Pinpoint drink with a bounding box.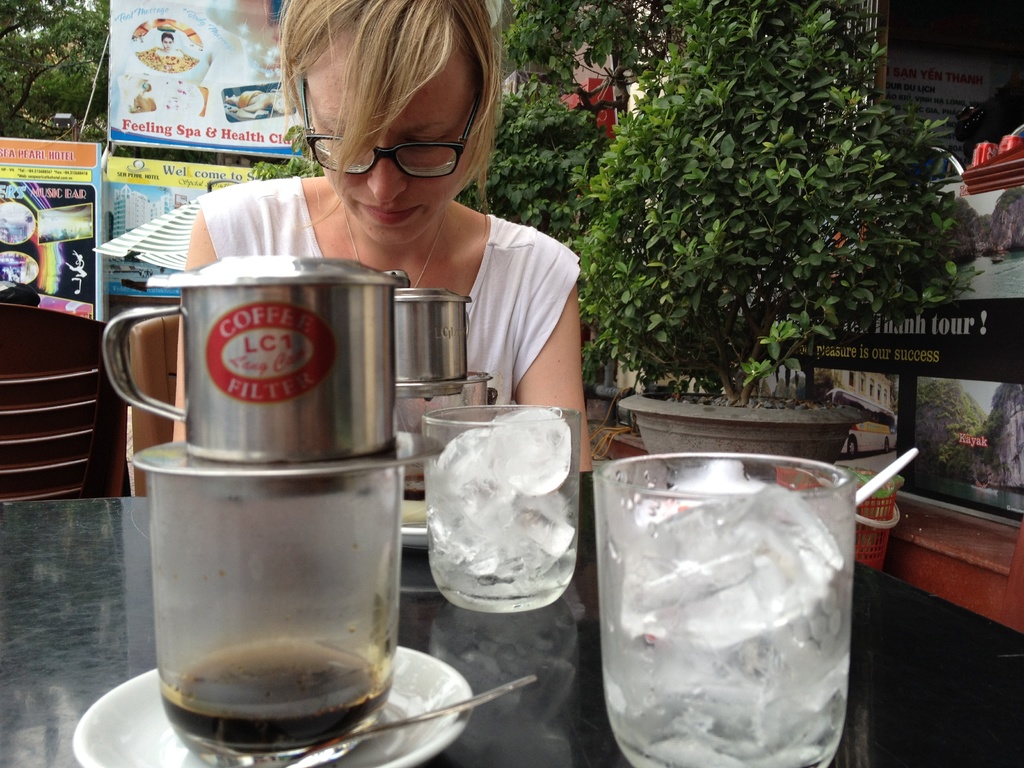
[607,481,847,767].
